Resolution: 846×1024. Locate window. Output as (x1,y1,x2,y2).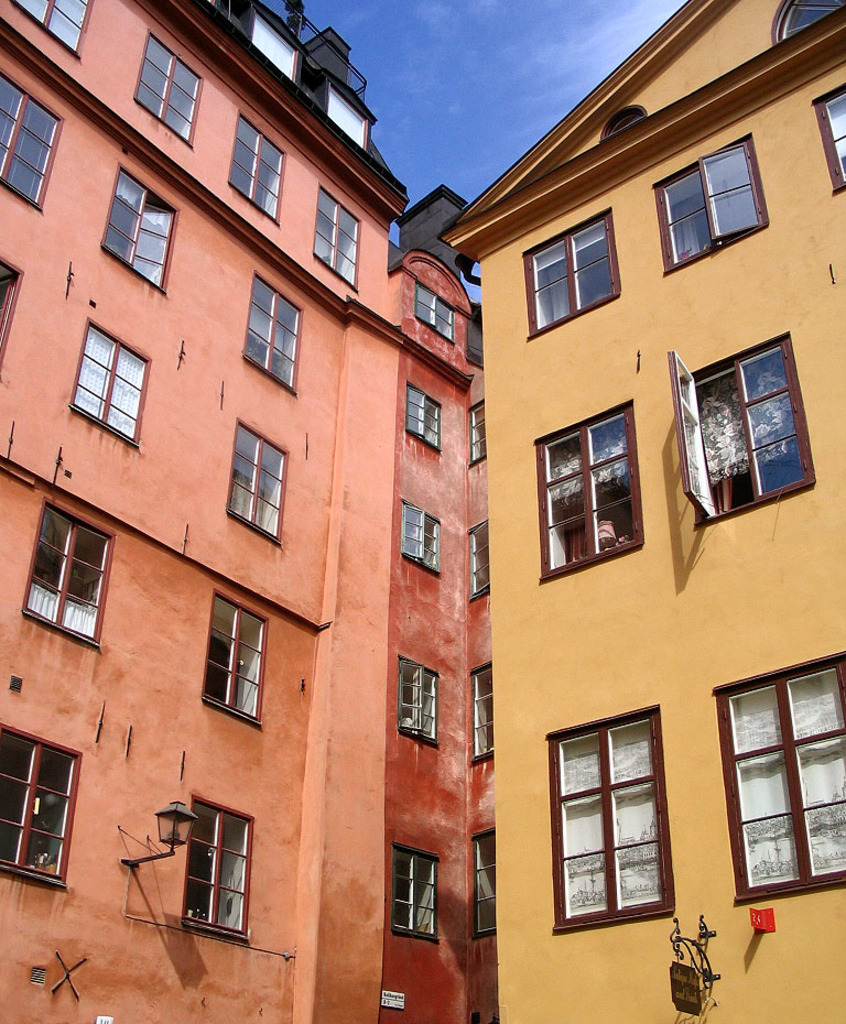
(0,253,22,395).
